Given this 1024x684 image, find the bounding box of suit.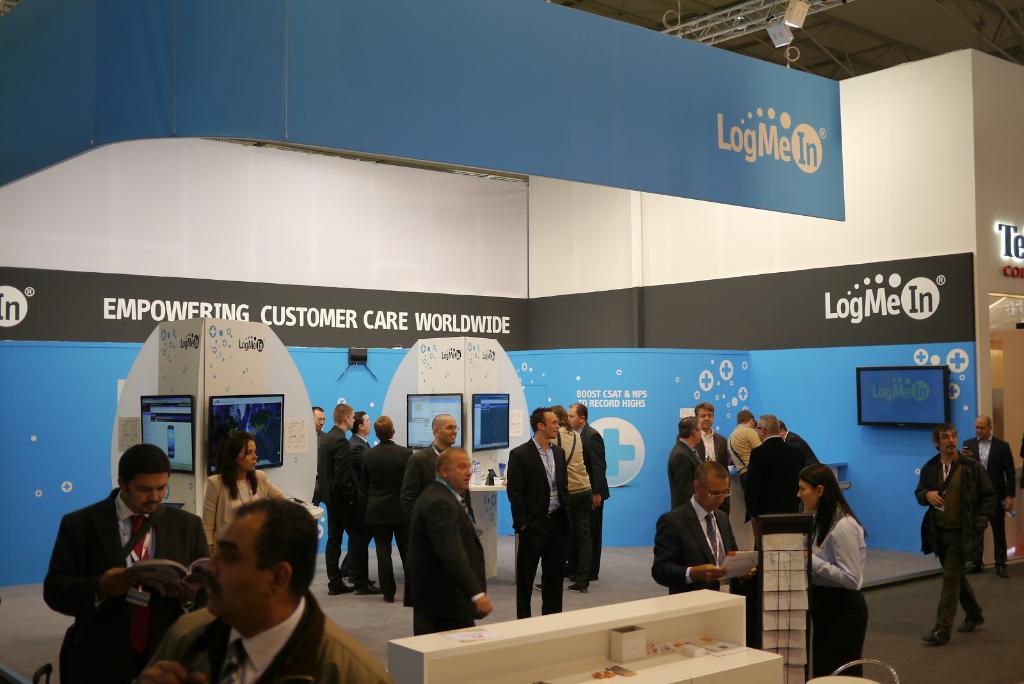
(x1=365, y1=438, x2=406, y2=593).
